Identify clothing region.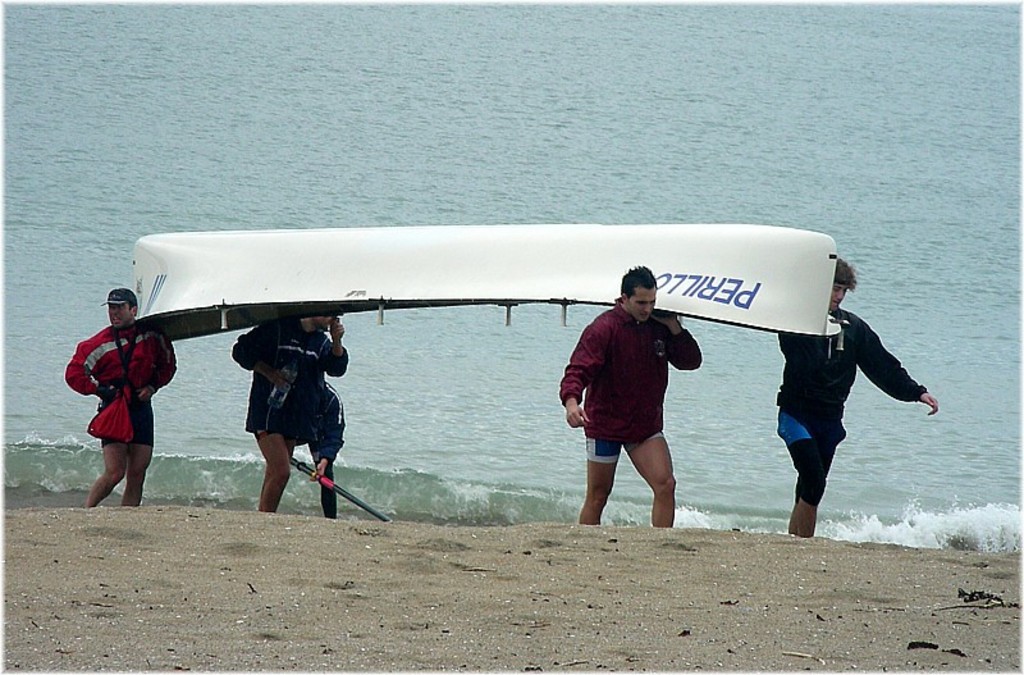
Region: [236,313,346,450].
